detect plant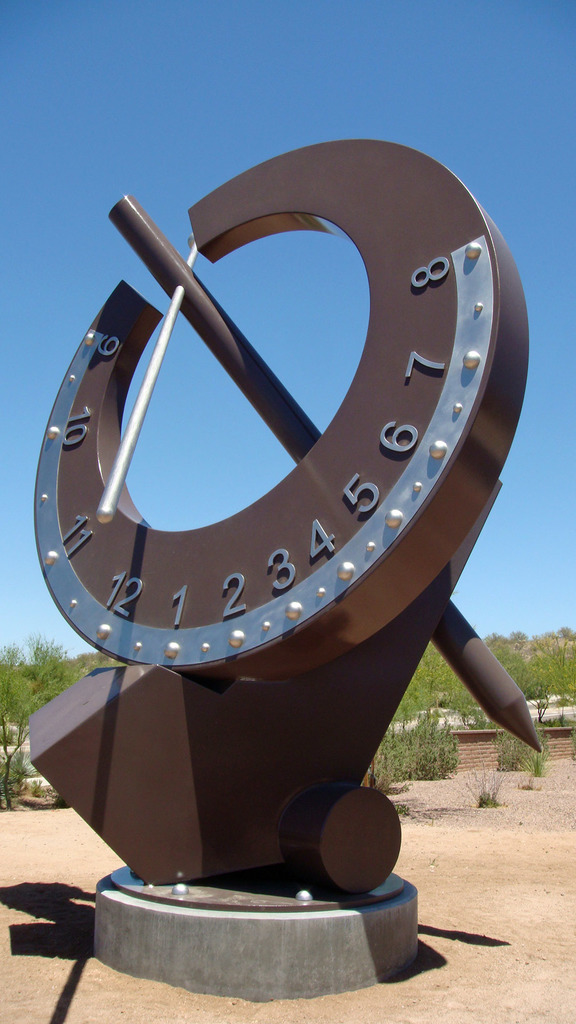
569:723:575:762
